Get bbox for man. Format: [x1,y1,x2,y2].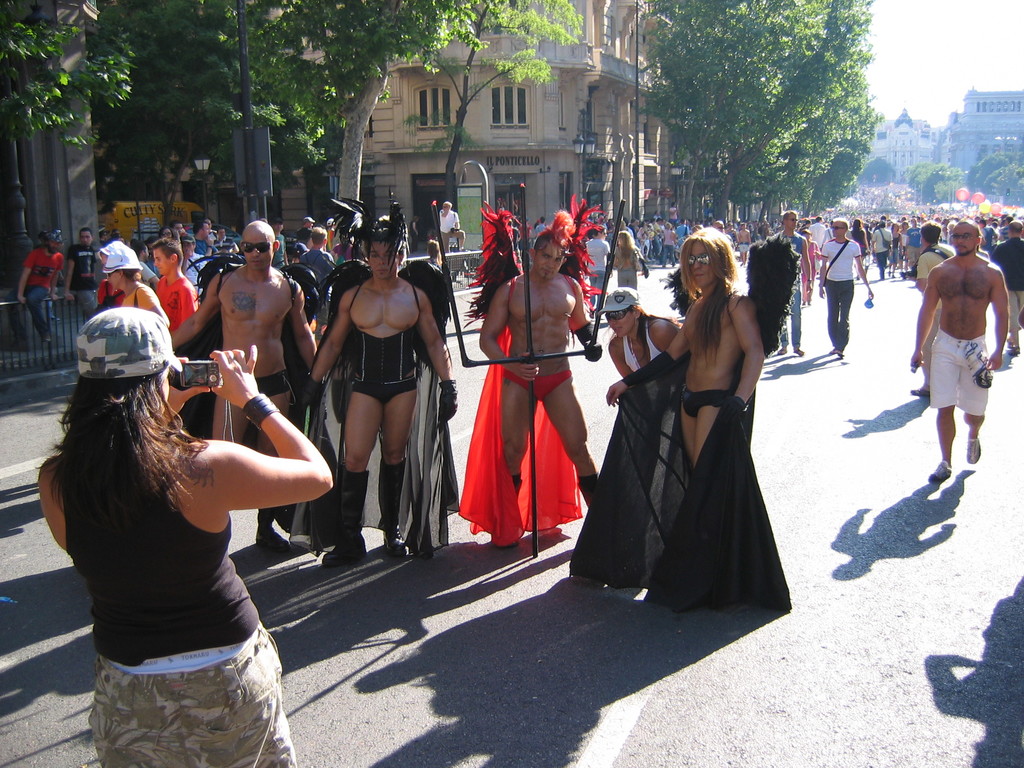
[212,227,238,254].
